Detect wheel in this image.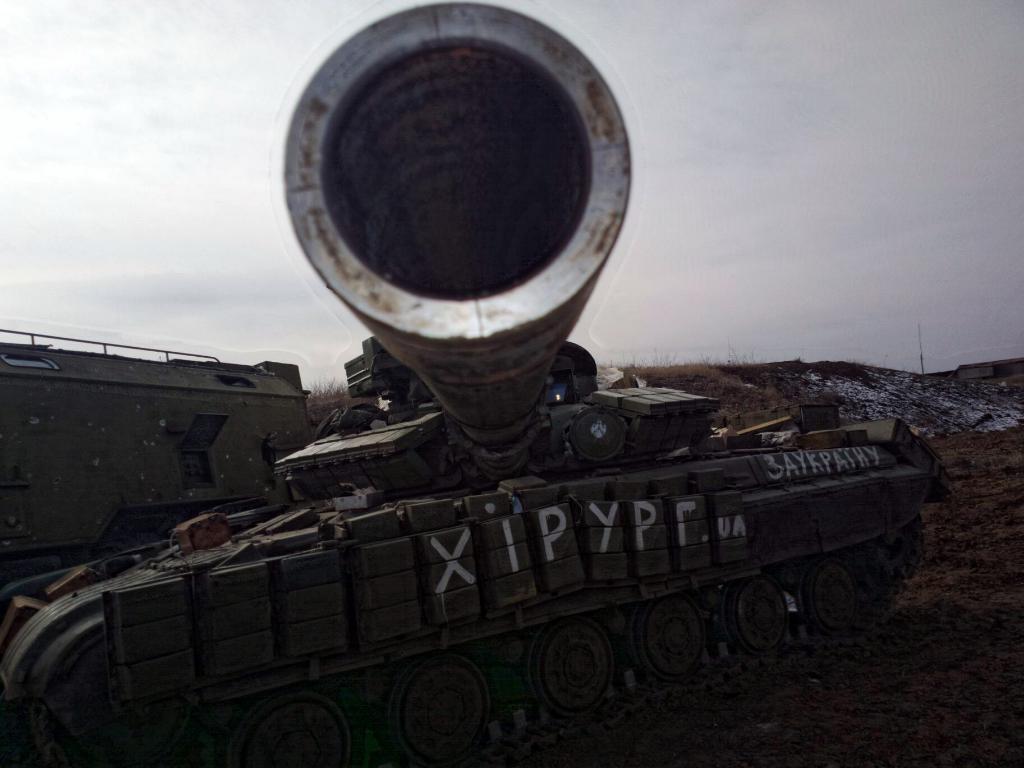
Detection: 729, 579, 791, 659.
